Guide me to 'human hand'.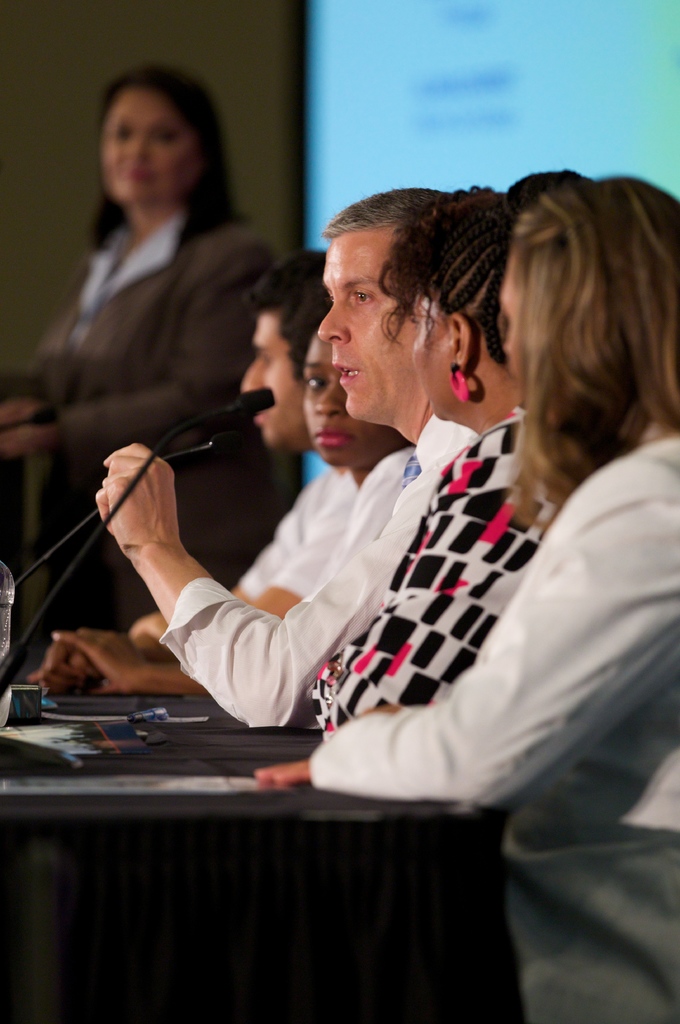
Guidance: (31, 645, 100, 694).
